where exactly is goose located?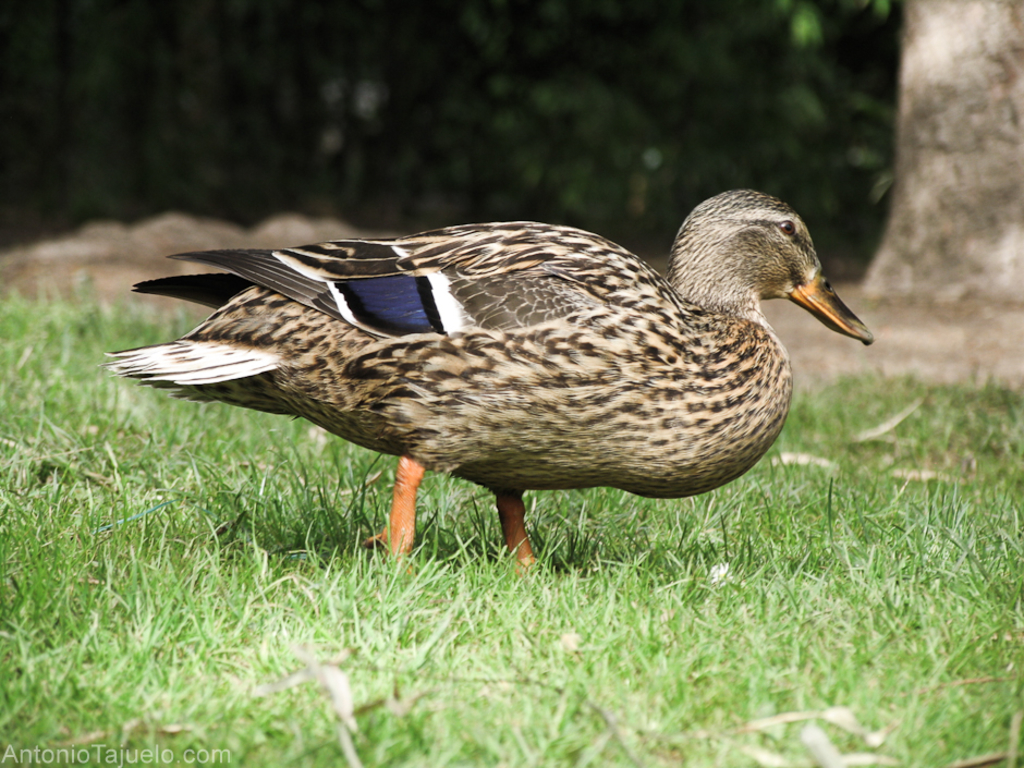
Its bounding box is bbox=[105, 209, 850, 569].
